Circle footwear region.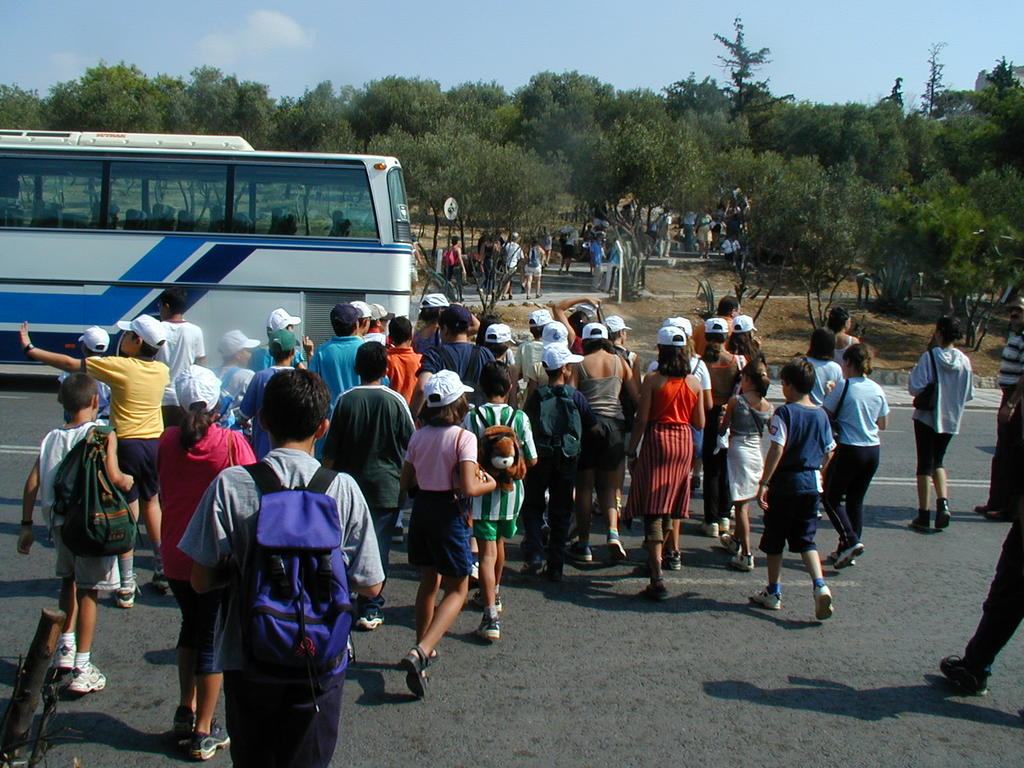
Region: pyautogui.locateOnScreen(904, 511, 929, 533).
